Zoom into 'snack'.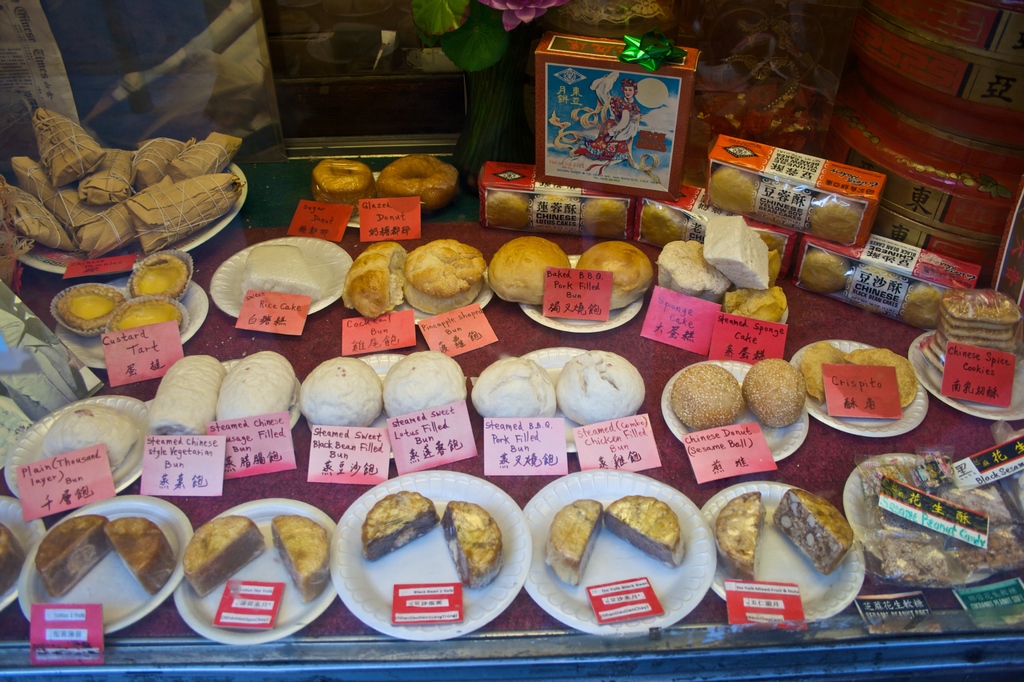
Zoom target: [131,261,194,307].
